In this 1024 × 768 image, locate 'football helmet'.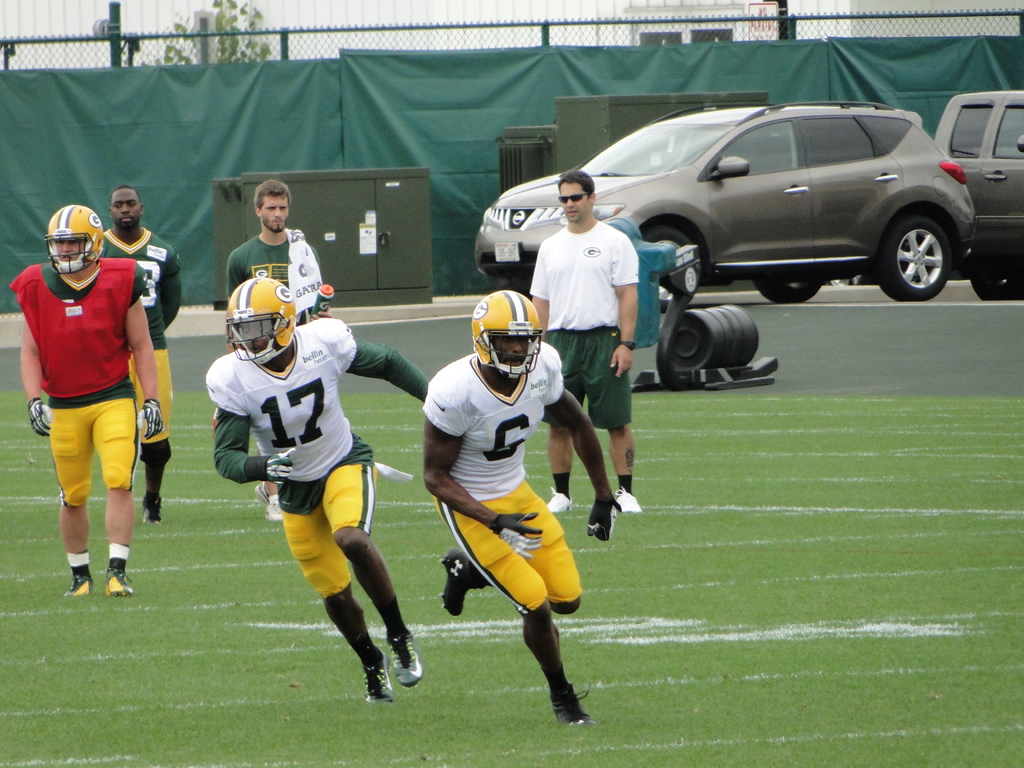
Bounding box: 210, 270, 289, 364.
